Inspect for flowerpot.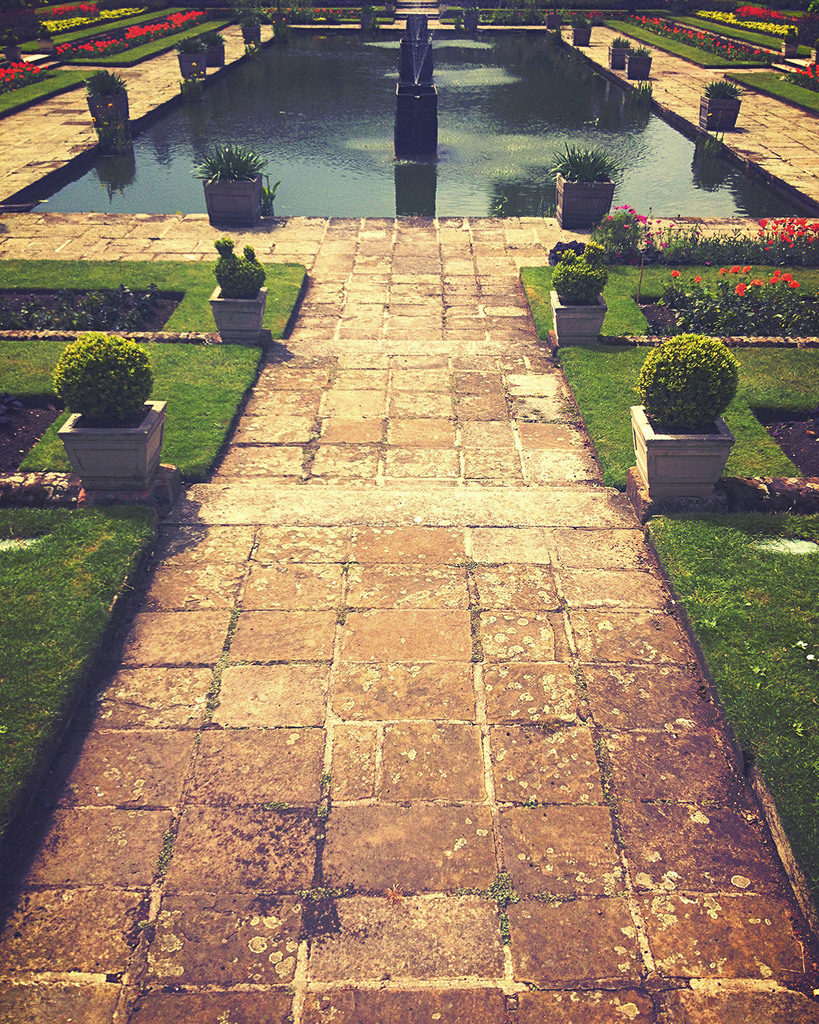
Inspection: <region>199, 173, 266, 228</region>.
